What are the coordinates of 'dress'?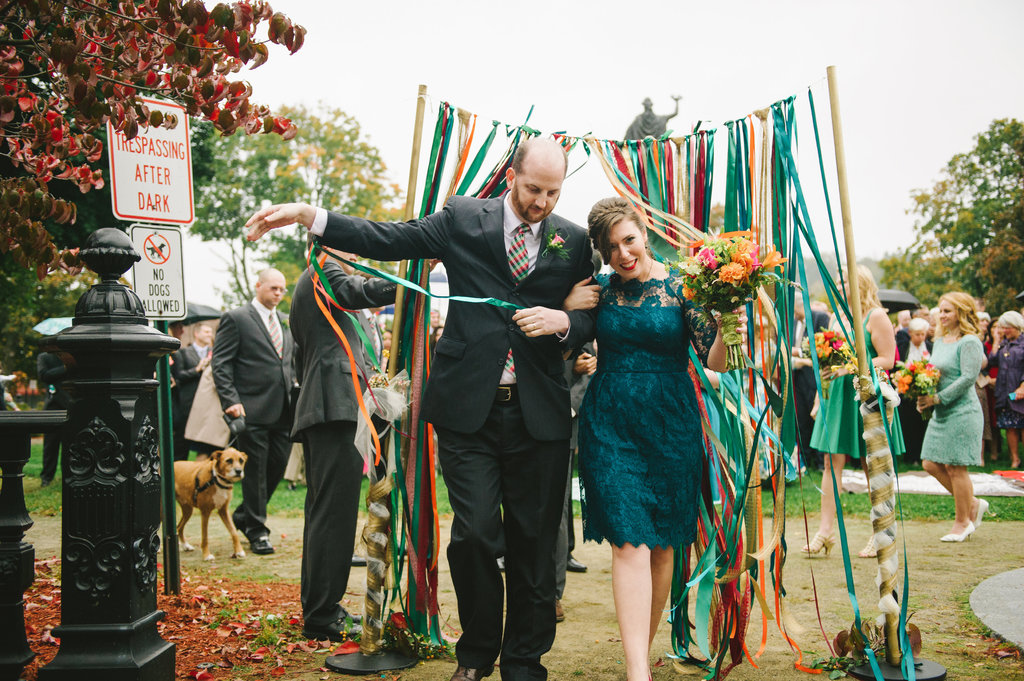
[925,330,985,462].
